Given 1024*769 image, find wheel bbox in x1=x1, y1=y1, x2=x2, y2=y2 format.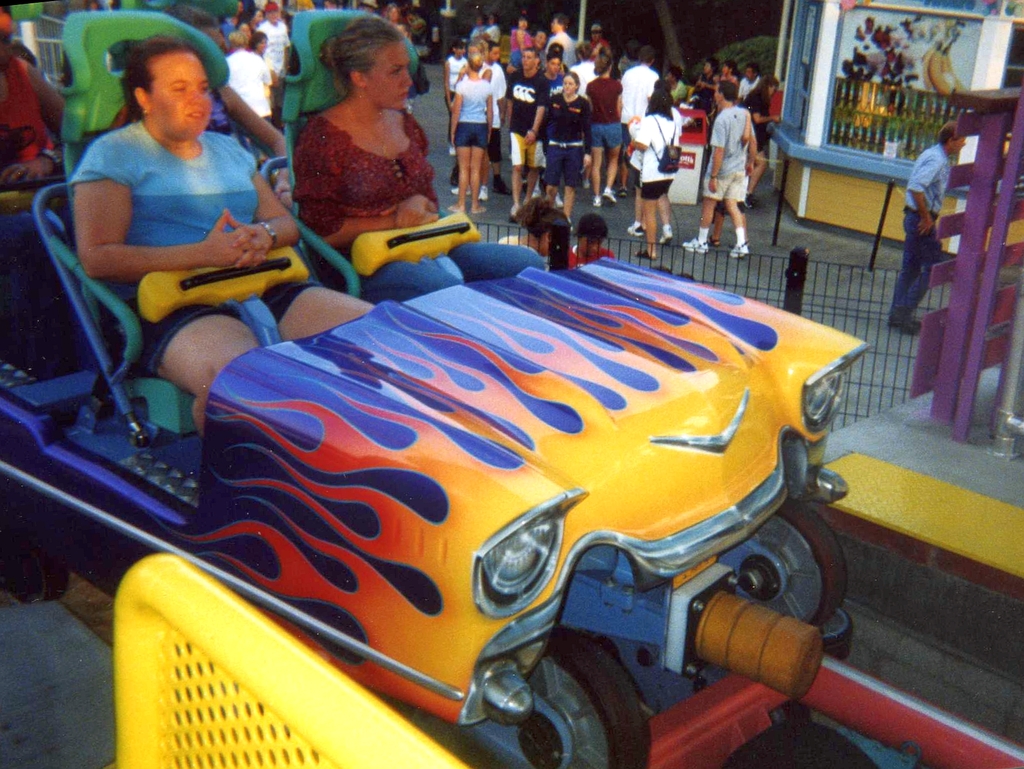
x1=713, y1=498, x2=847, y2=626.
